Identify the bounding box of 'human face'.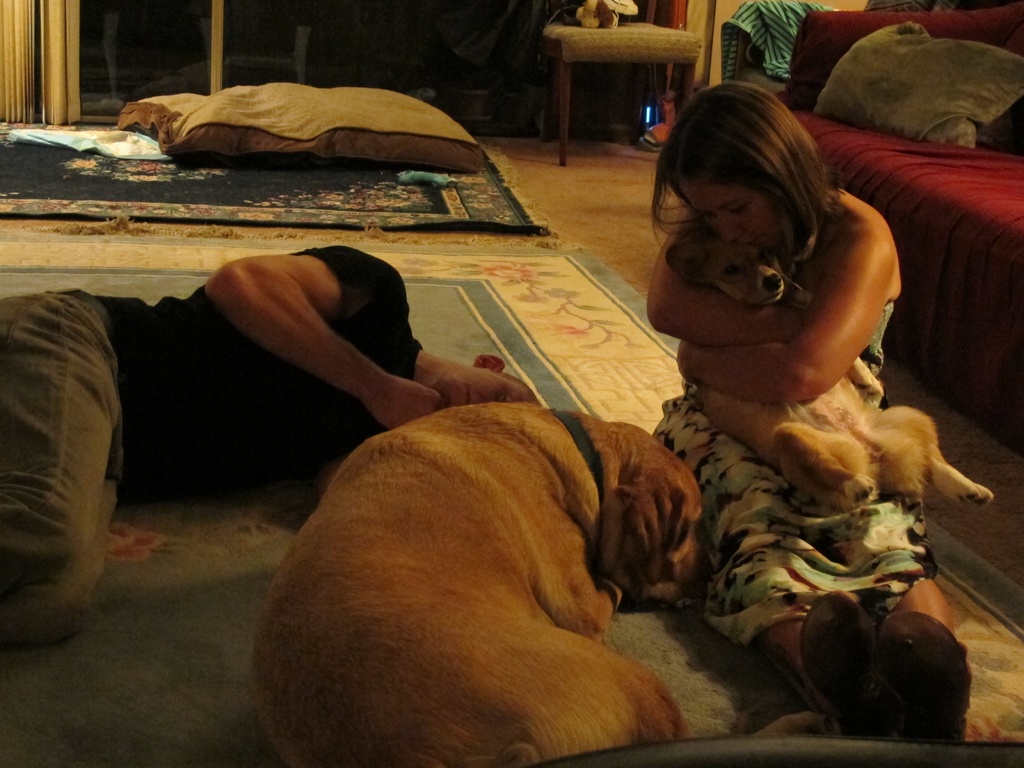
[687, 180, 785, 252].
